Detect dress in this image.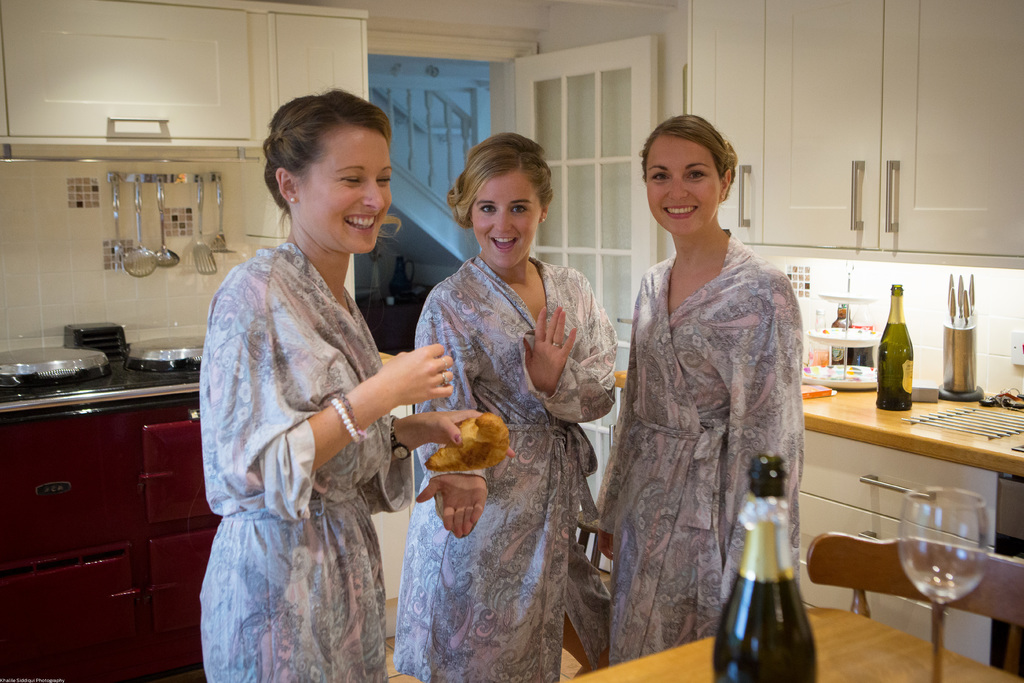
Detection: 392/254/612/682.
